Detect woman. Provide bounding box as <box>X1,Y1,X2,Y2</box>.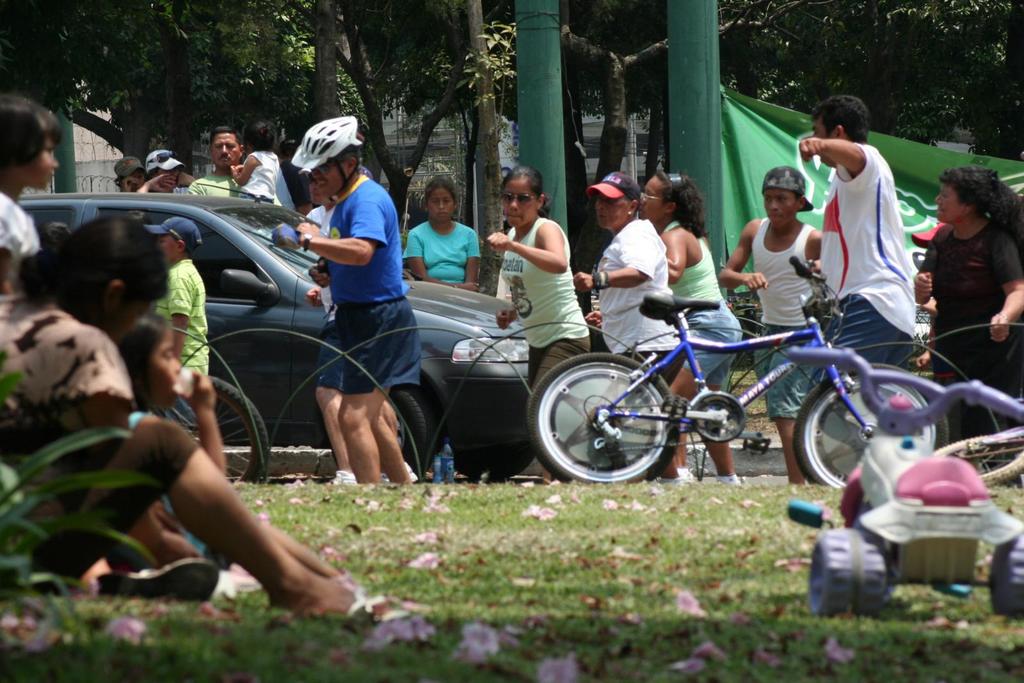
<box>911,165,1023,488</box>.
